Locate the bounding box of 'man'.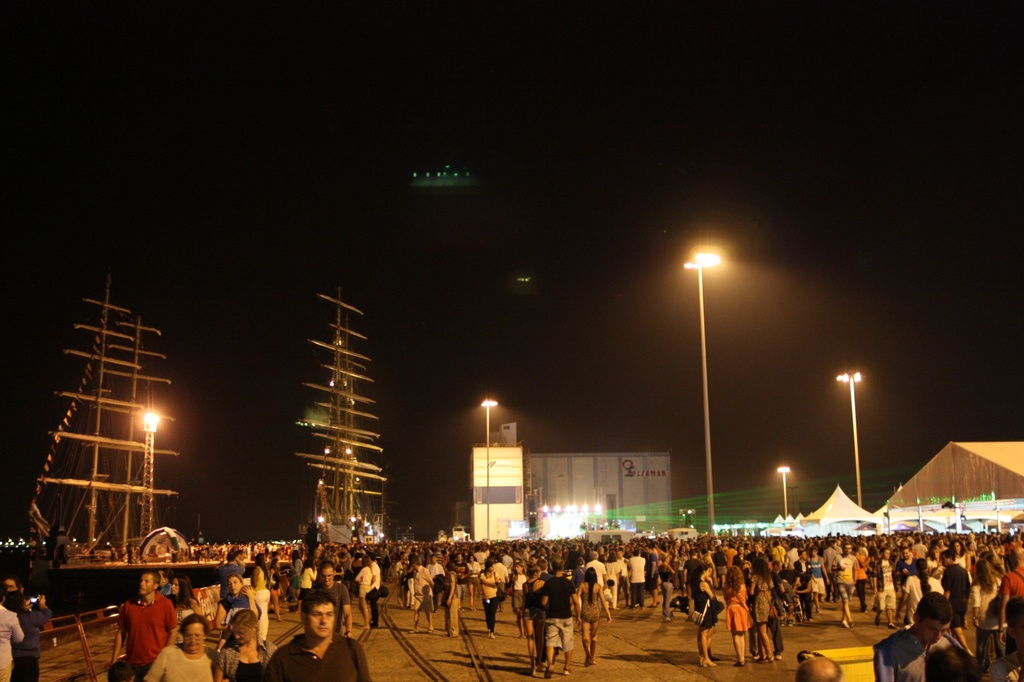
Bounding box: box=[804, 655, 845, 681].
